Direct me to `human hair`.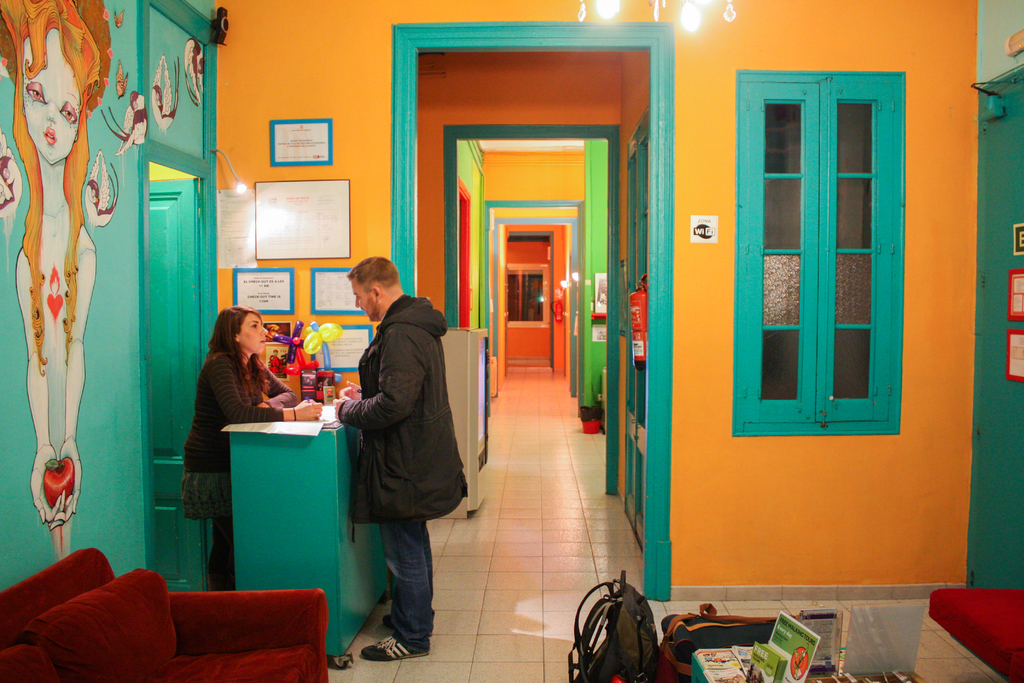
Direction: Rect(0, 0, 105, 372).
